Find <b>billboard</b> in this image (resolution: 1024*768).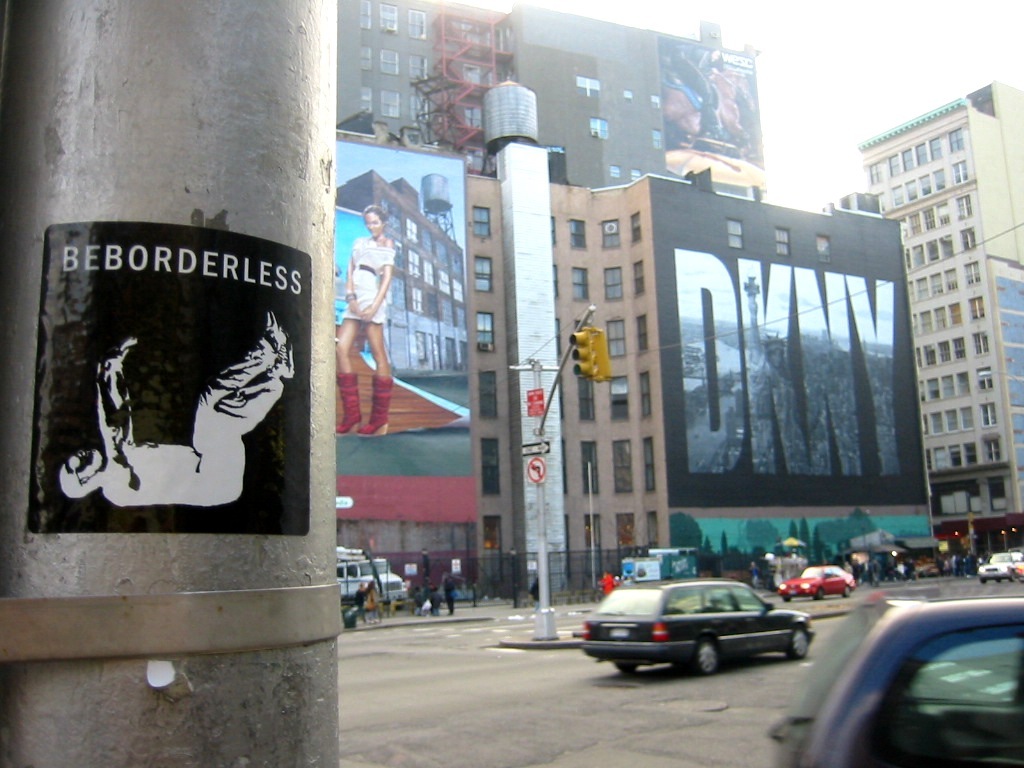
l=641, t=185, r=929, b=508.
